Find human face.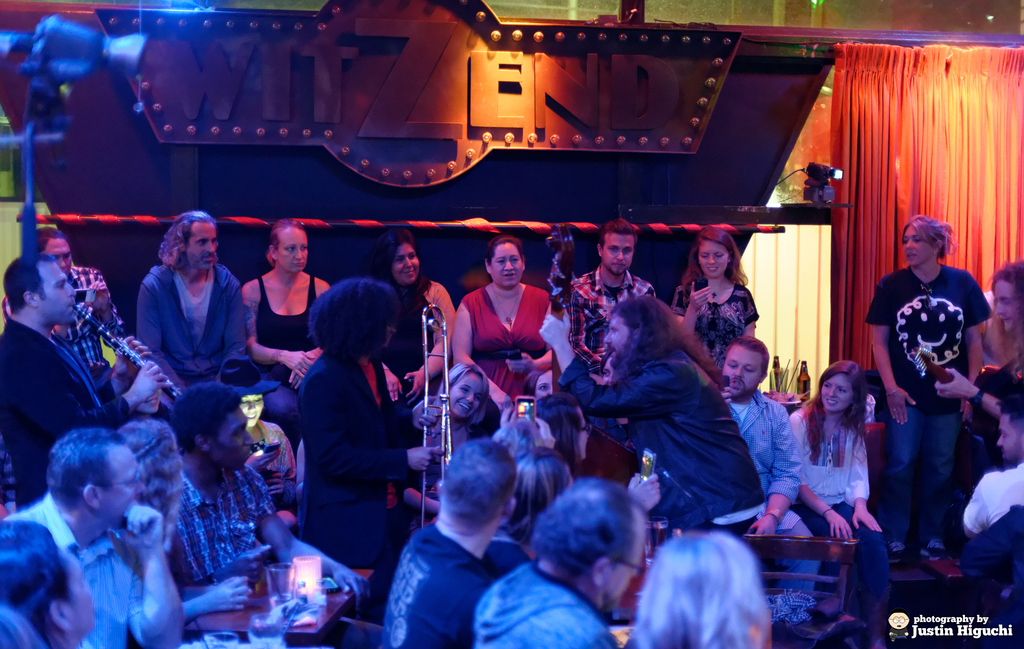
left=212, top=403, right=255, bottom=470.
